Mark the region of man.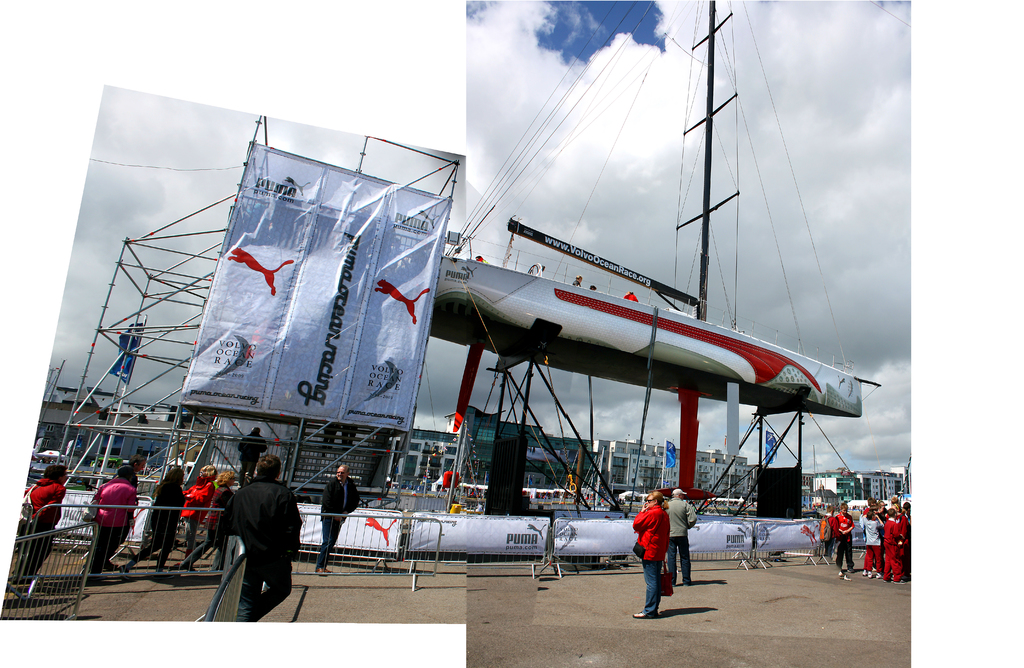
Region: {"x1": 831, "y1": 498, "x2": 854, "y2": 571}.
